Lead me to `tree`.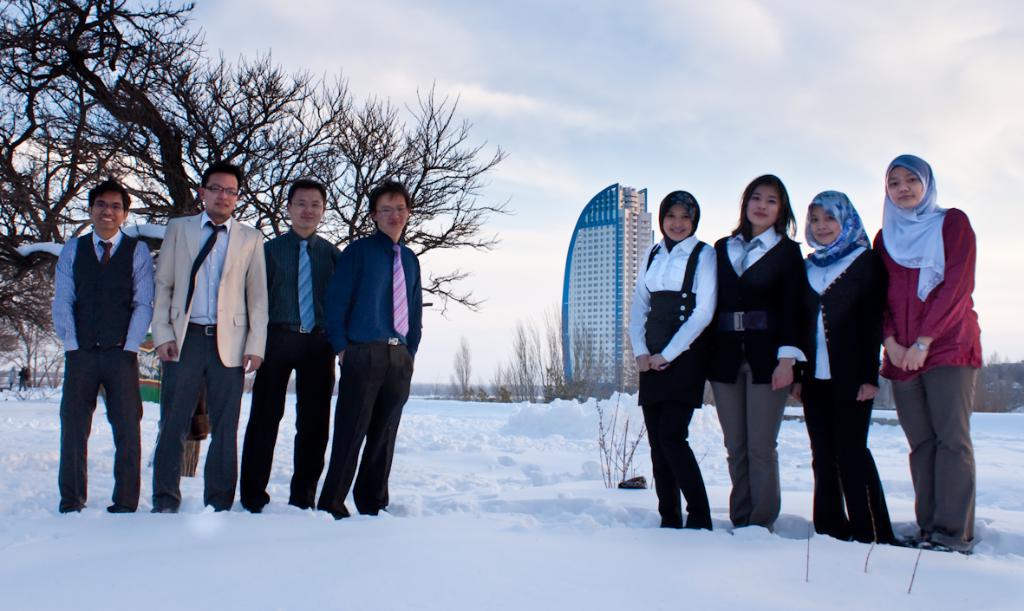
Lead to 448, 339, 471, 398.
